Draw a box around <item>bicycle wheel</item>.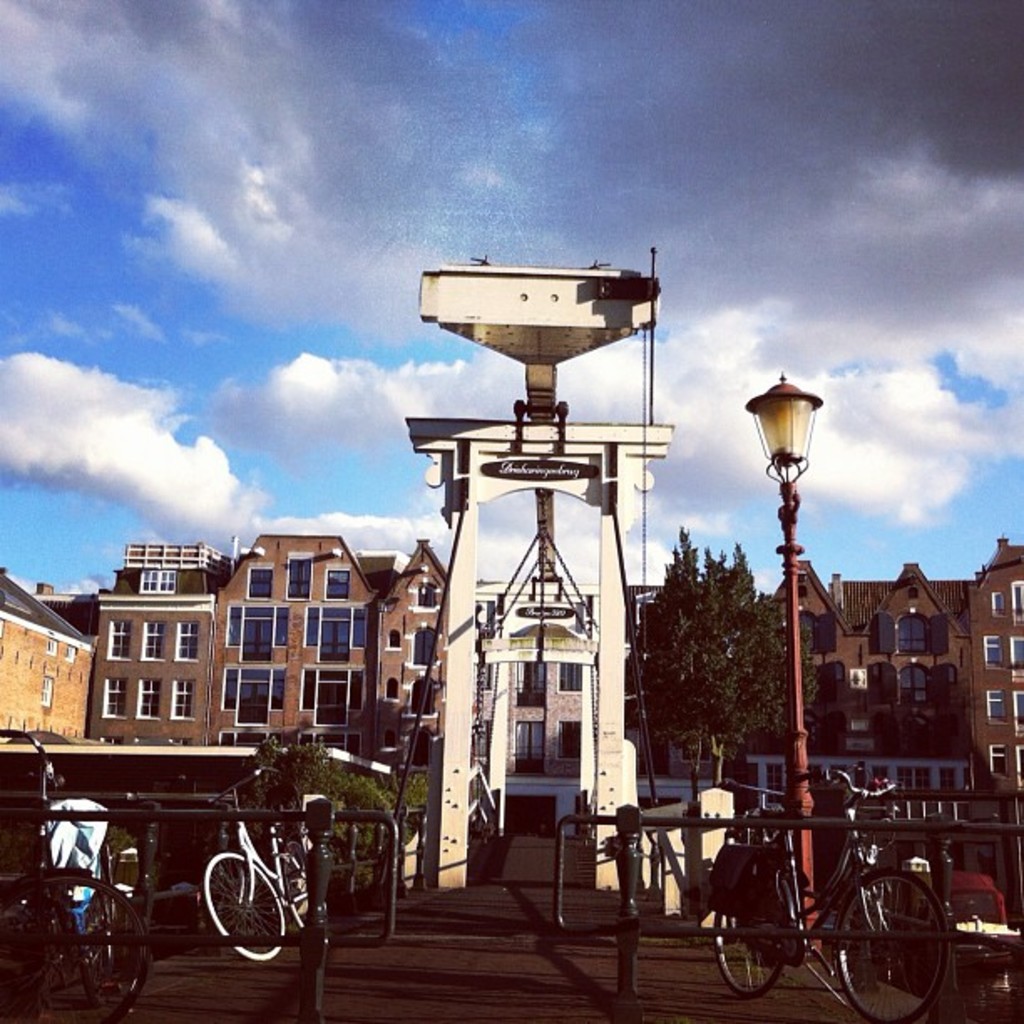
(left=0, top=863, right=149, bottom=1022).
